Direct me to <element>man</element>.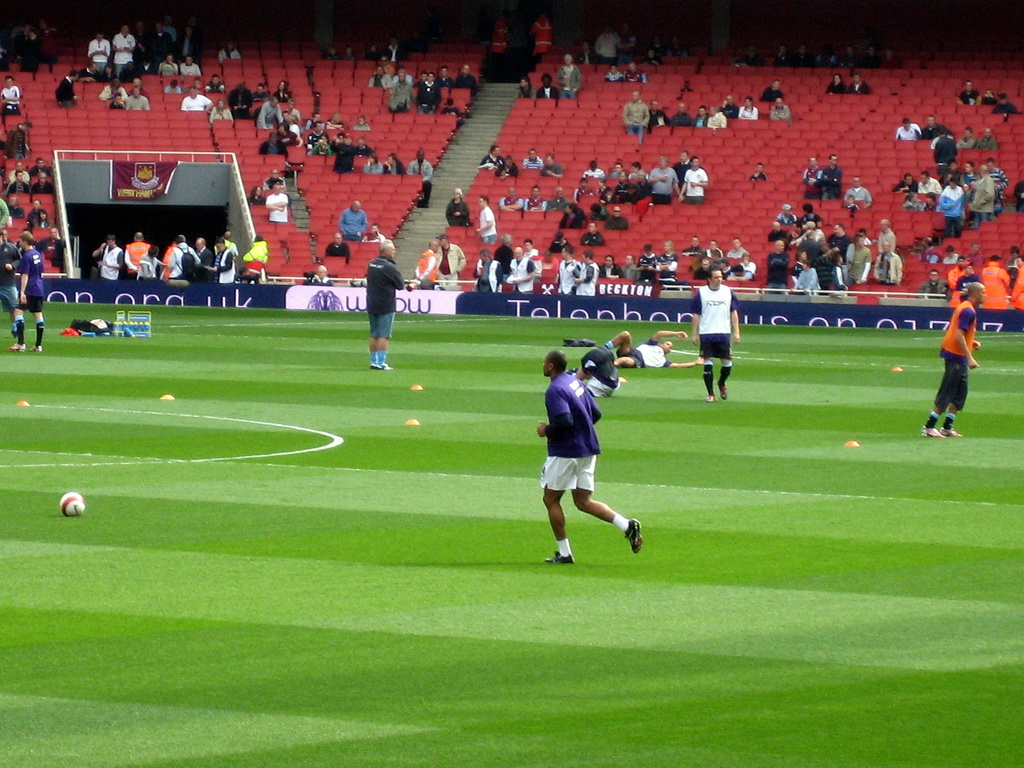
Direction: (left=822, top=148, right=844, bottom=197).
